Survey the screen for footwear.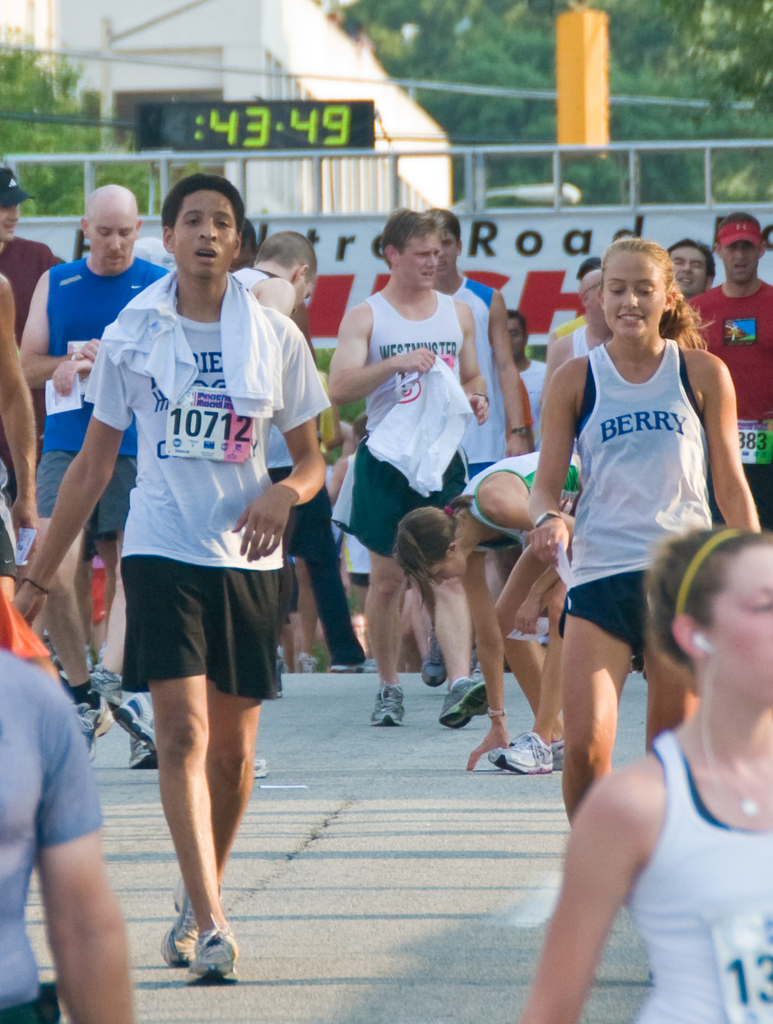
Survey found: (486, 728, 565, 783).
